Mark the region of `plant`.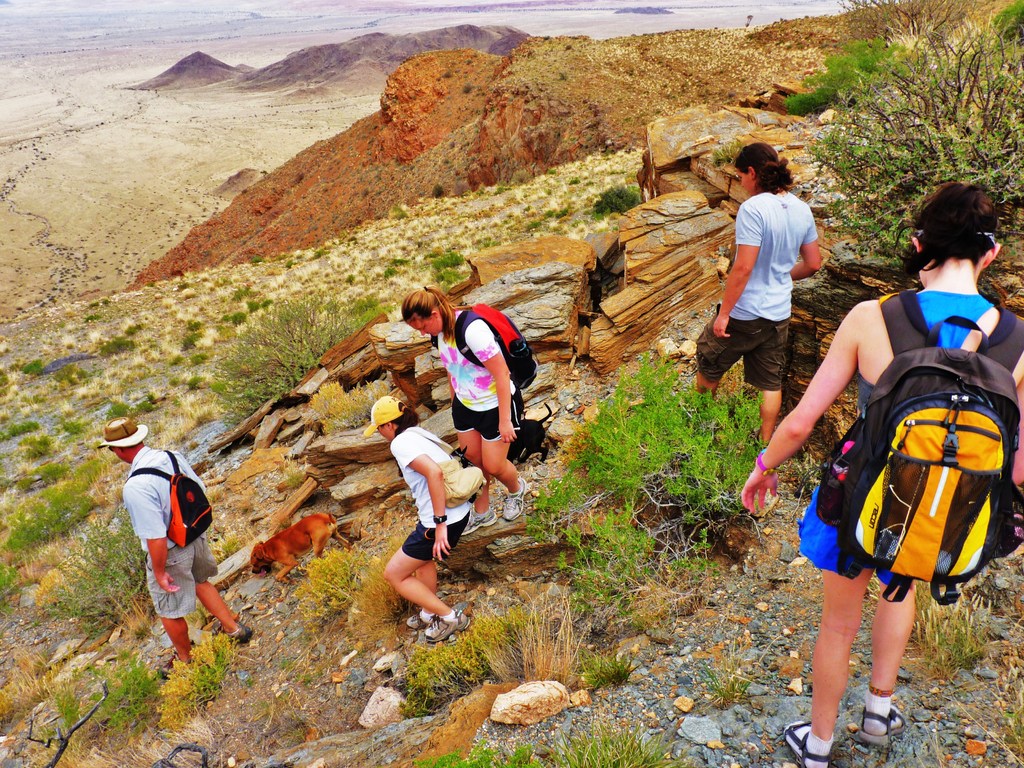
Region: [403,577,646,728].
